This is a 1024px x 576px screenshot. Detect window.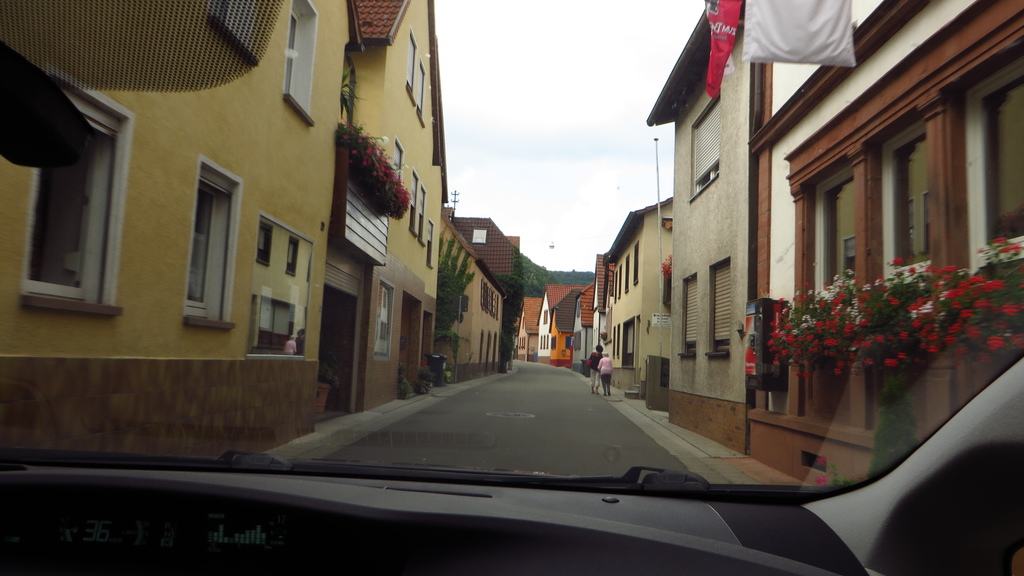
(x1=612, y1=321, x2=617, y2=360).
